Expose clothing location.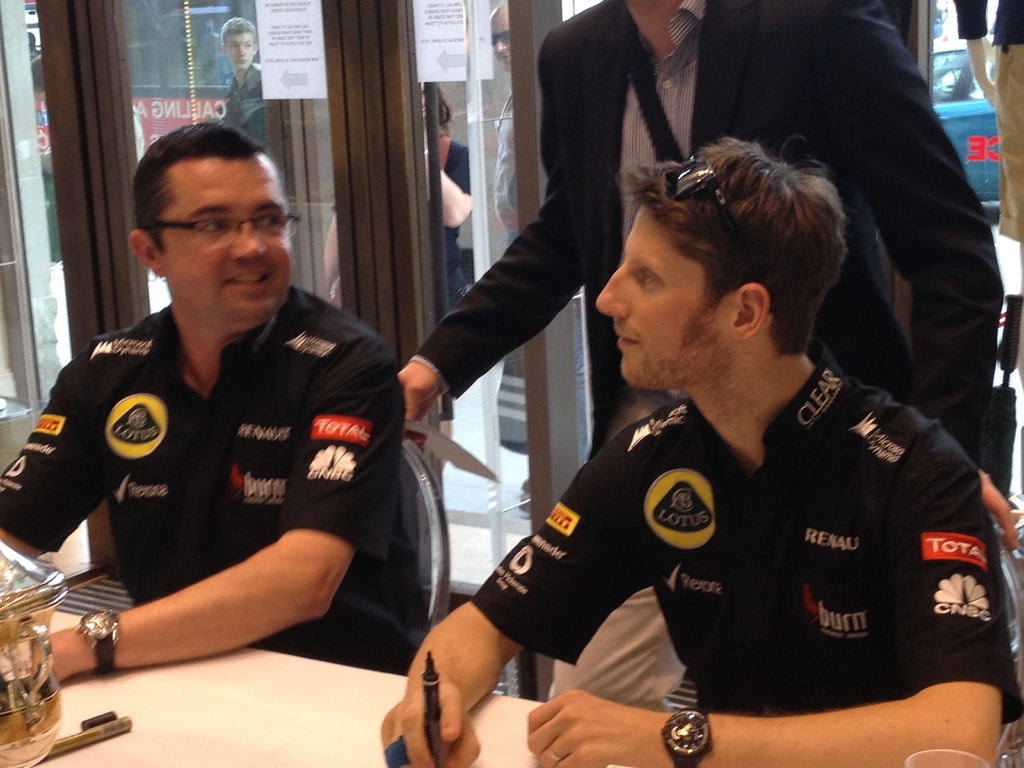
Exposed at pyautogui.locateOnScreen(422, 0, 1005, 457).
